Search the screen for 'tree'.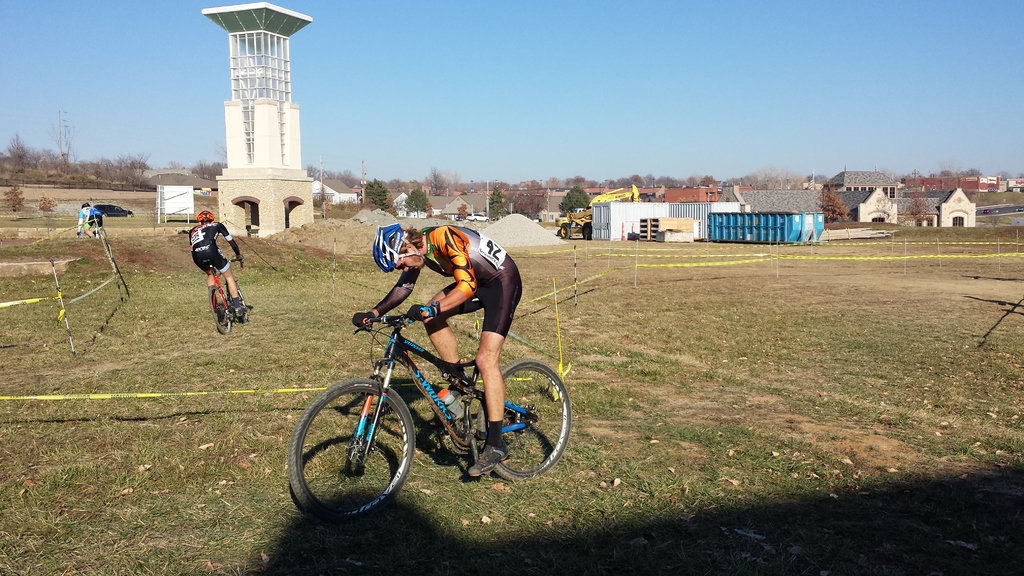
Found at [left=362, top=180, right=390, bottom=214].
